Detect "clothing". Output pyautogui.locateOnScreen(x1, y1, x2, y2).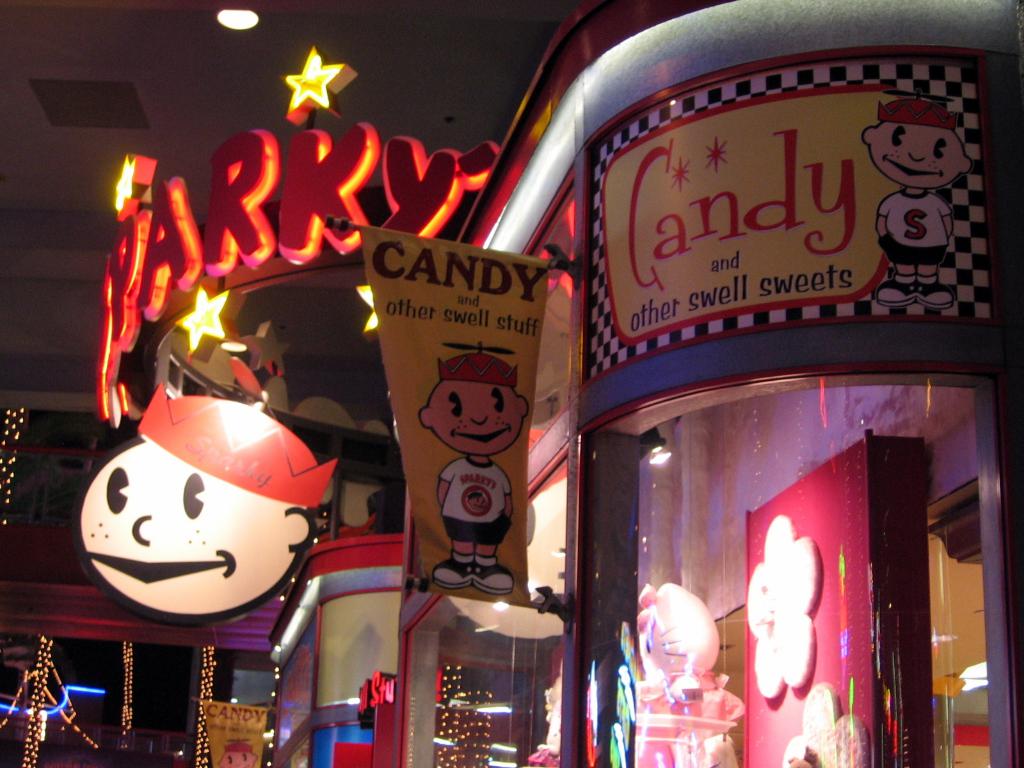
pyautogui.locateOnScreen(439, 455, 512, 546).
